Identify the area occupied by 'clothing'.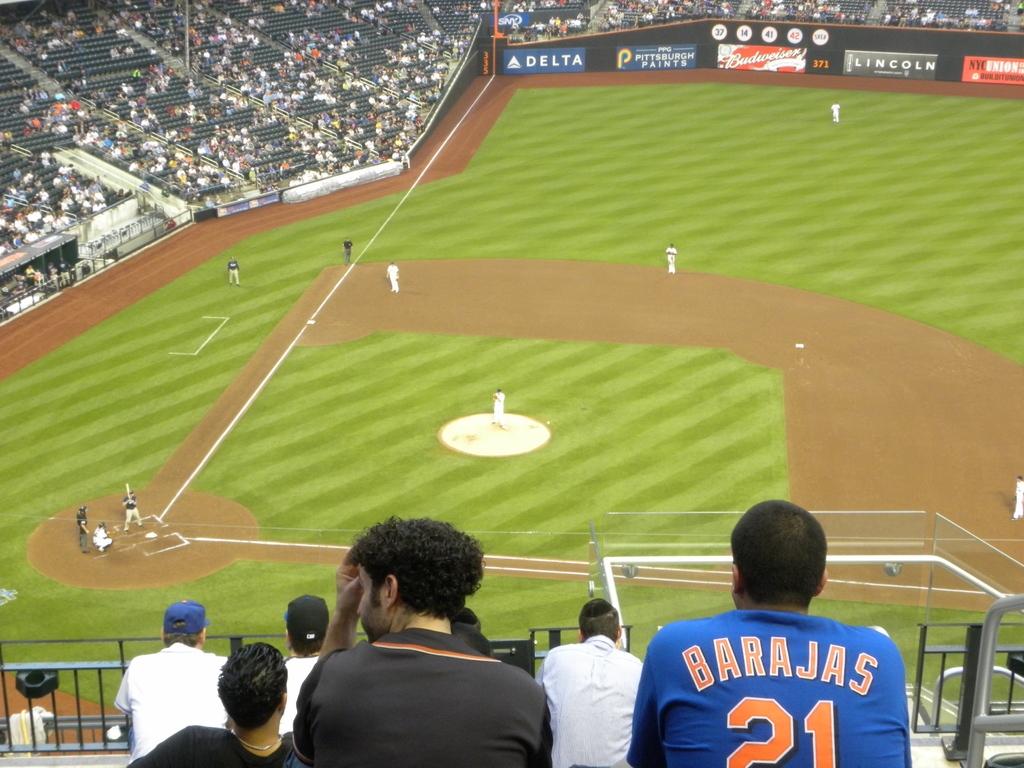
Area: bbox(122, 494, 143, 532).
